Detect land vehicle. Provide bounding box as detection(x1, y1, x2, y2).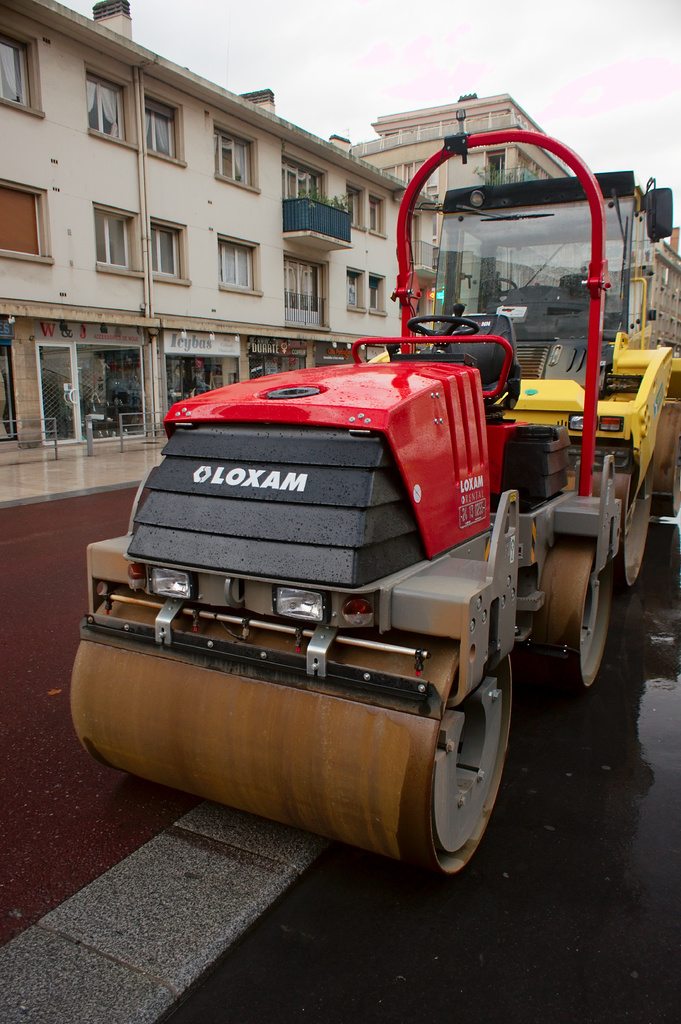
detection(61, 311, 648, 888).
